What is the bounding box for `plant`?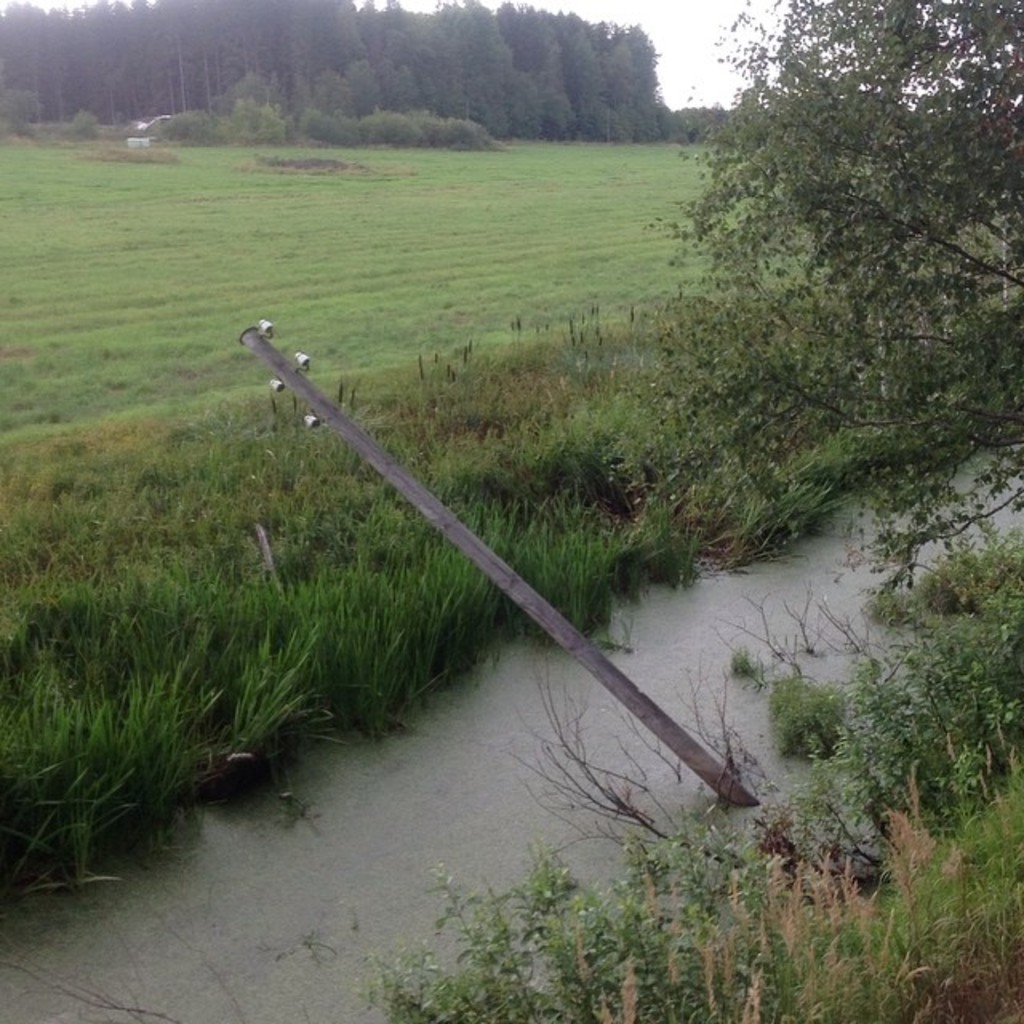
bbox=[190, 554, 344, 800].
